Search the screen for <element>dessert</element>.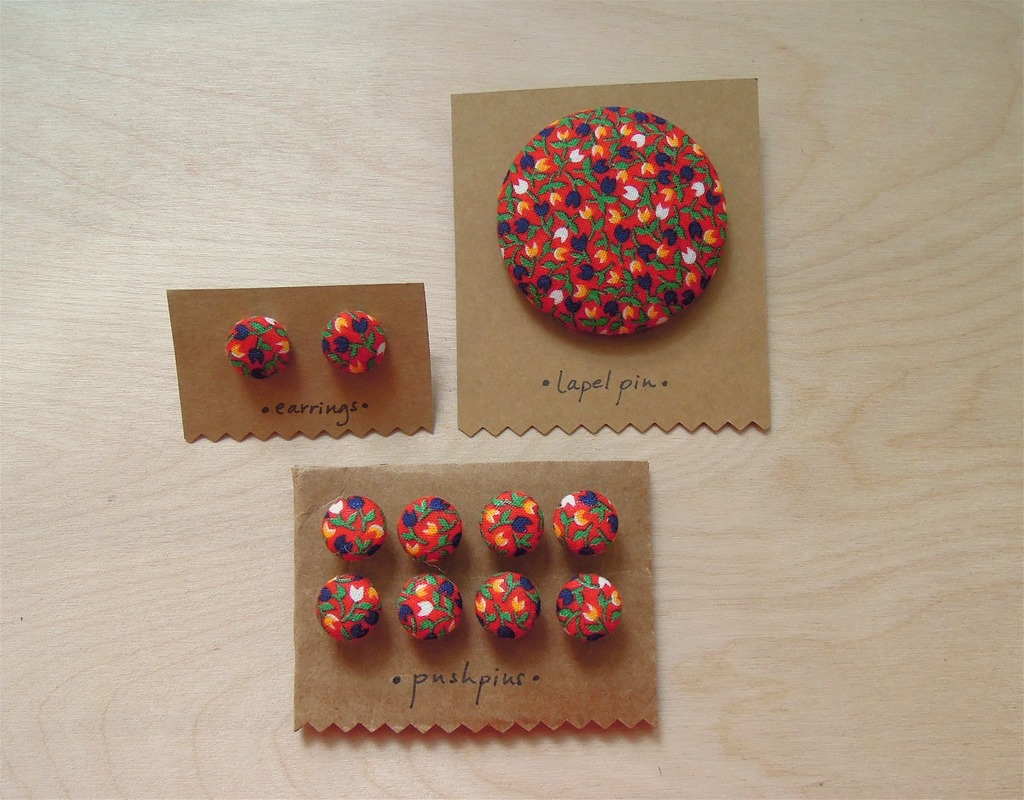
Found at x1=496 y1=108 x2=728 y2=333.
